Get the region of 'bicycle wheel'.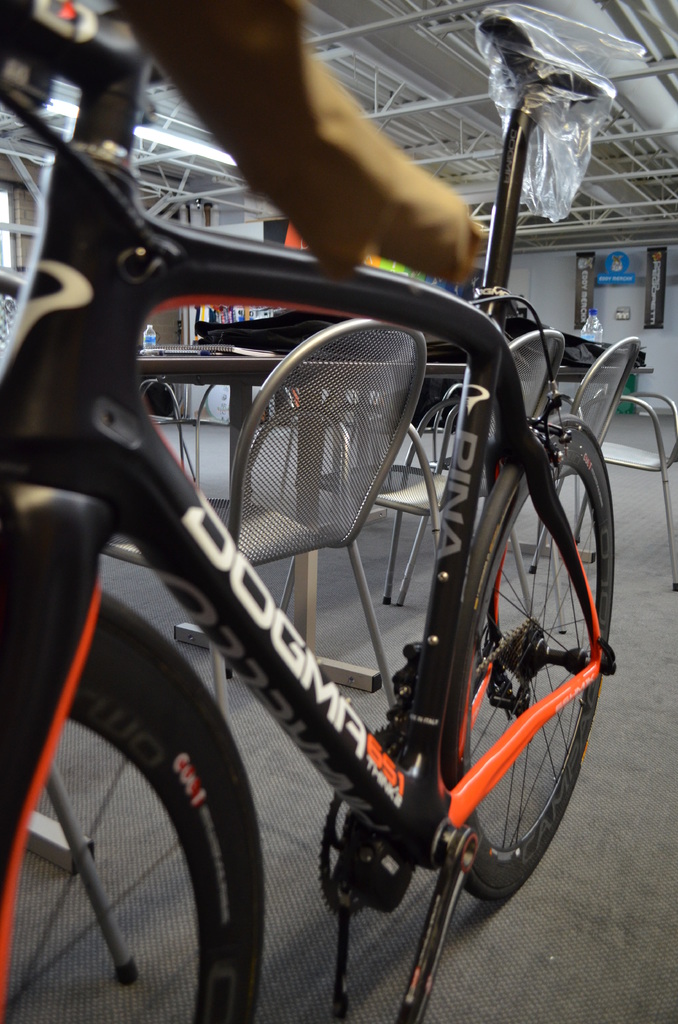
l=421, t=429, r=604, b=933.
